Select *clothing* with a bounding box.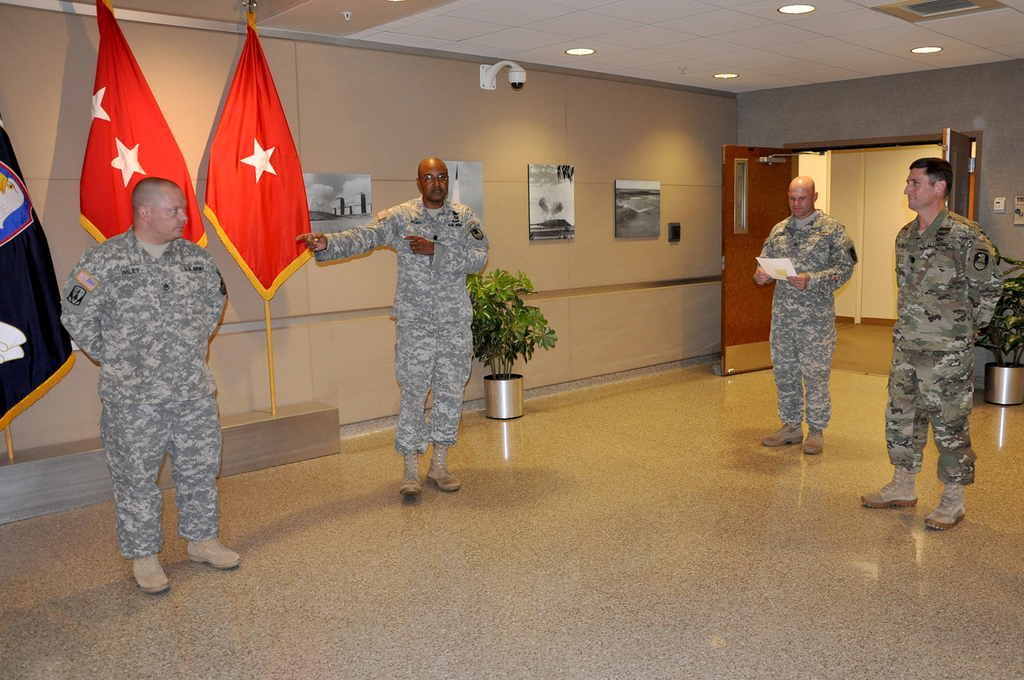
rect(48, 223, 233, 572).
